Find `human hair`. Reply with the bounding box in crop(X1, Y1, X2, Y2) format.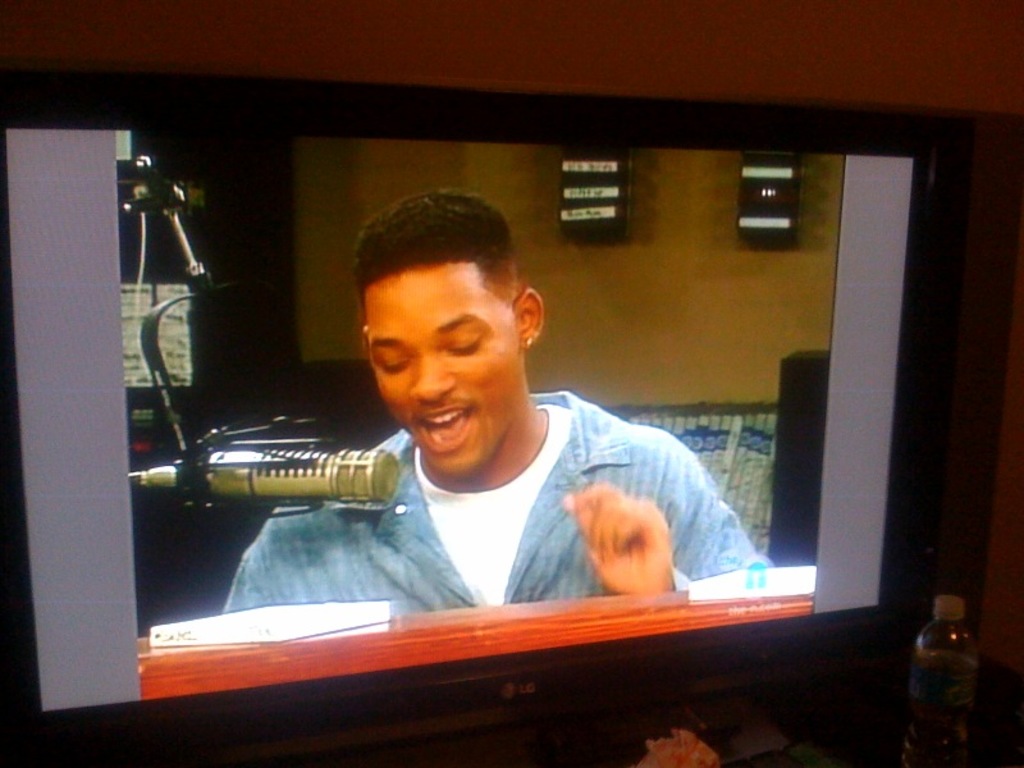
crop(351, 201, 506, 334).
